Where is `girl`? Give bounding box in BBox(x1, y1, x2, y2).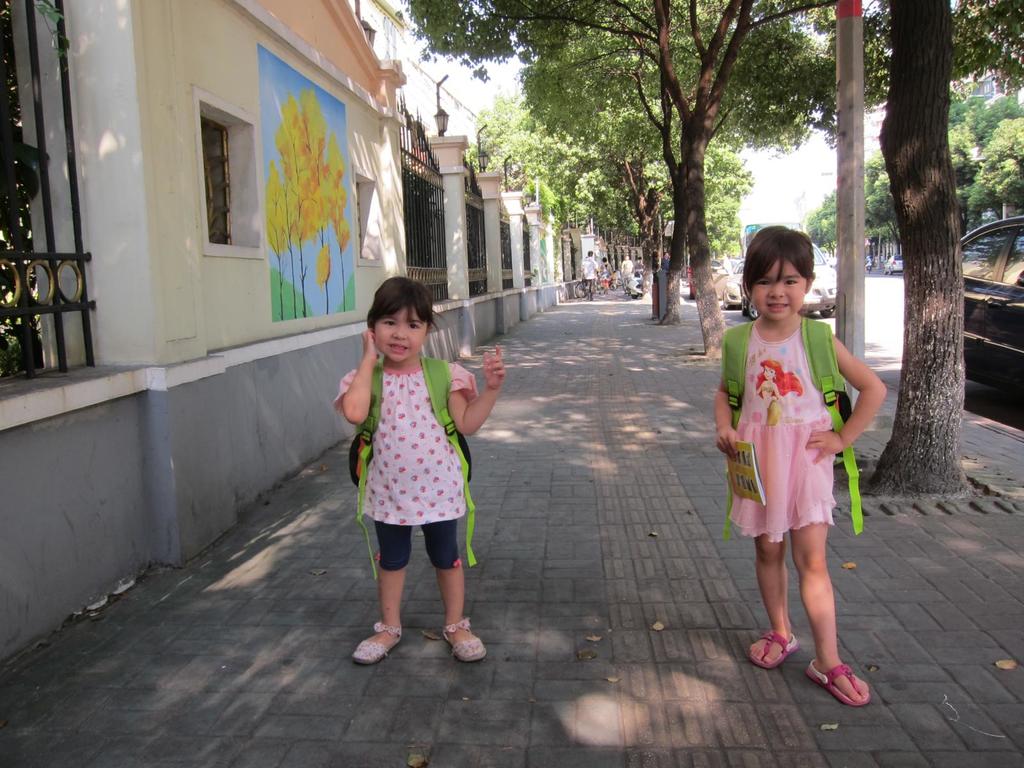
BBox(710, 225, 888, 707).
